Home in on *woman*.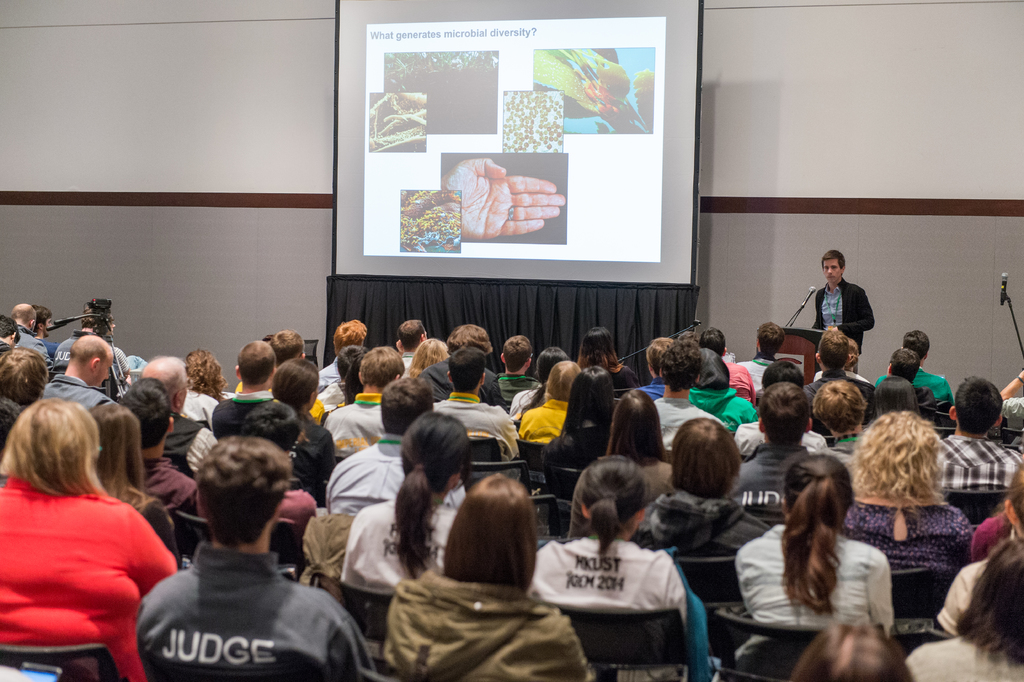
Homed in at (568, 318, 637, 394).
